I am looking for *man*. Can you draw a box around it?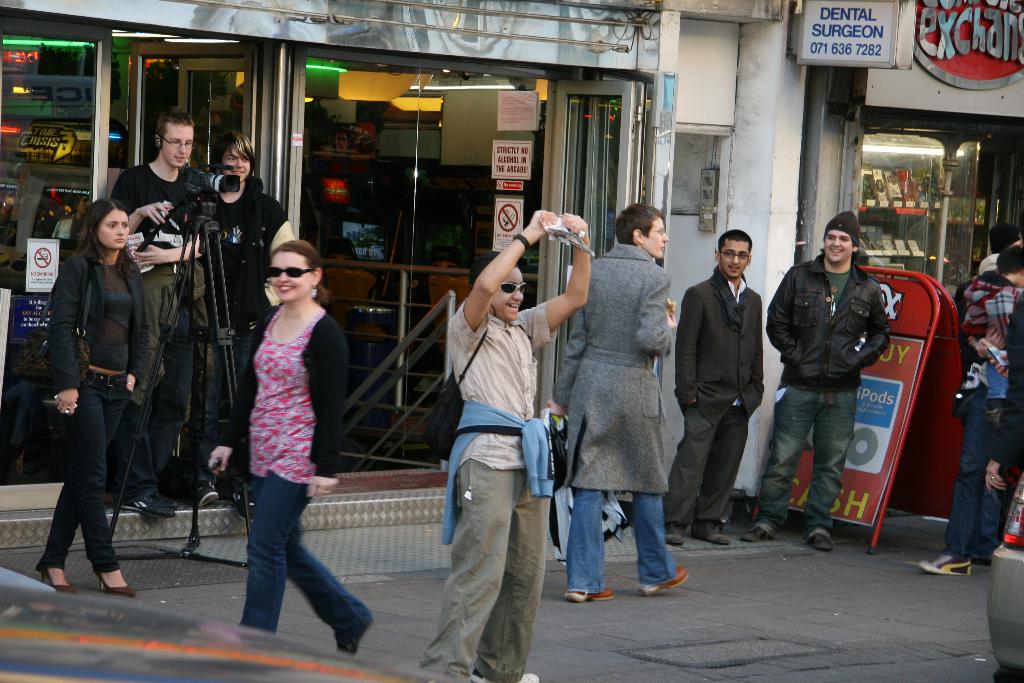
Sure, the bounding box is locate(920, 243, 1020, 573).
